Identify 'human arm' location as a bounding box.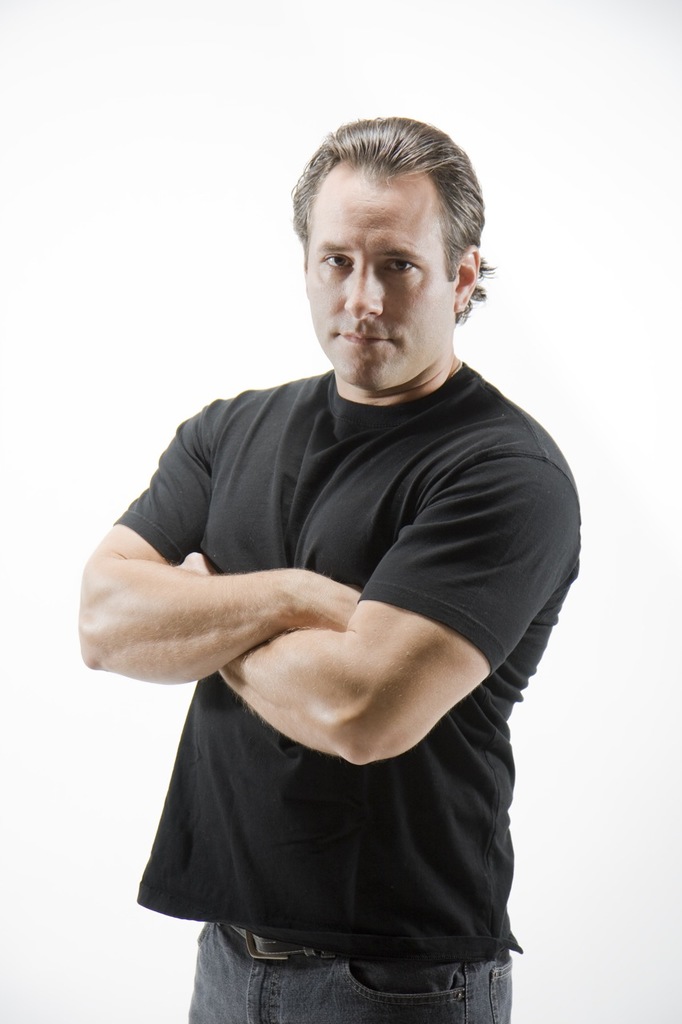
BBox(73, 407, 370, 714).
